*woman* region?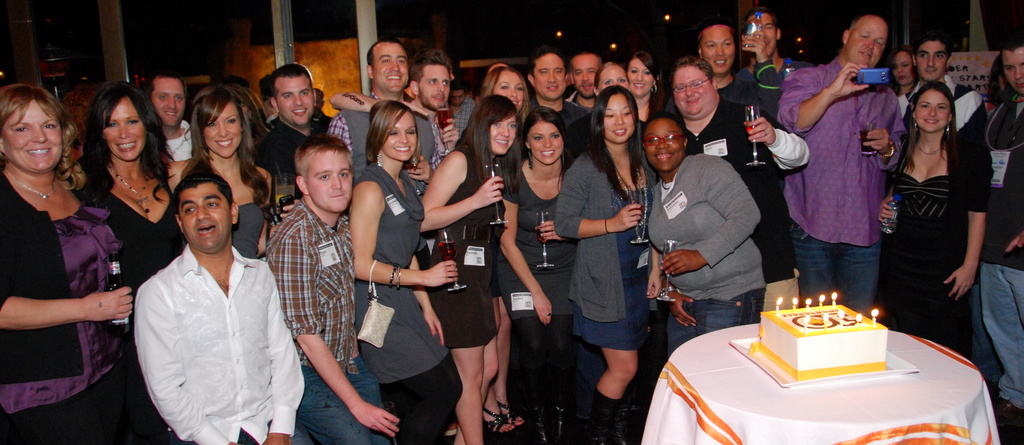
(left=478, top=61, right=531, bottom=124)
